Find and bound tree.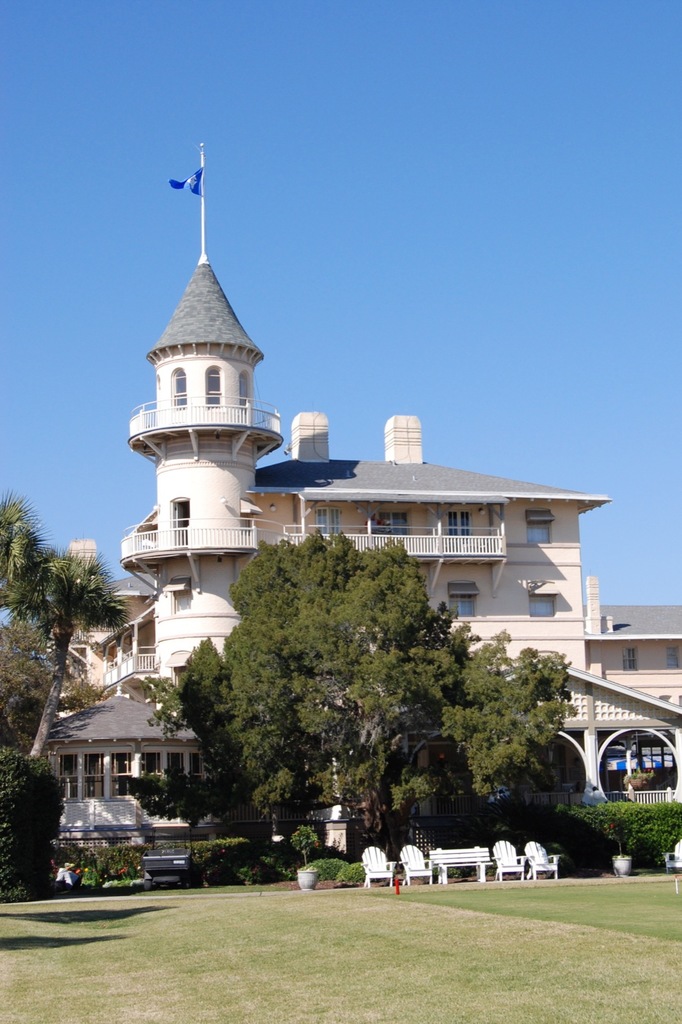
Bound: region(0, 480, 129, 683).
